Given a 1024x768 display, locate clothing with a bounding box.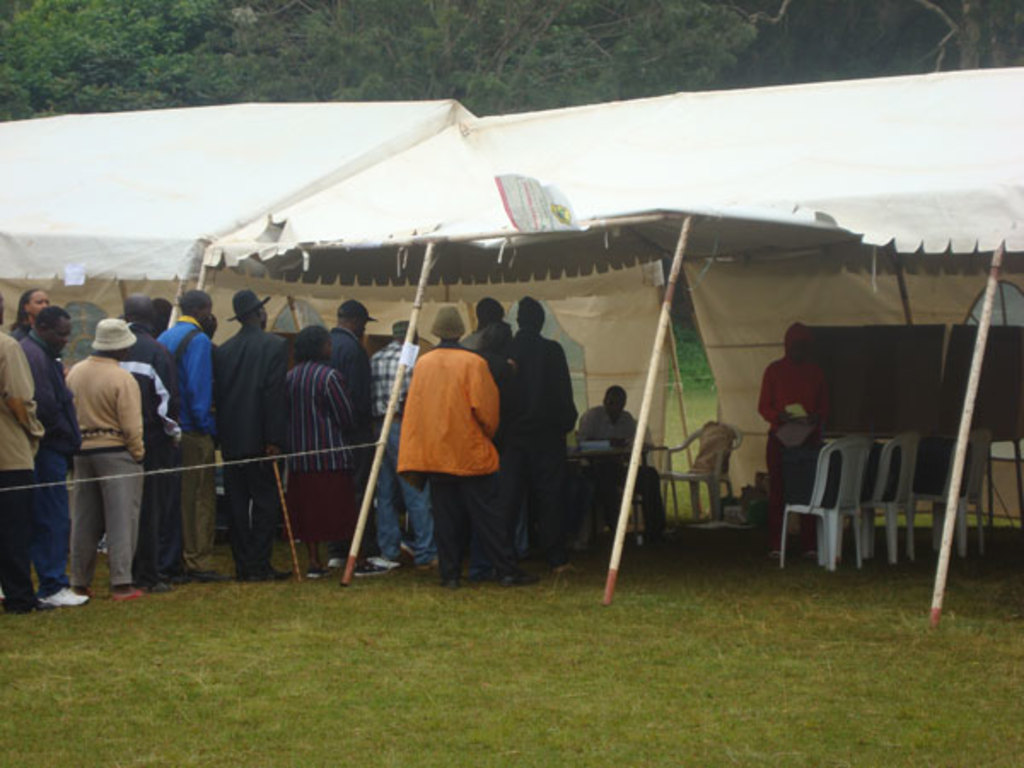
Located: x1=217 y1=311 x2=297 y2=582.
